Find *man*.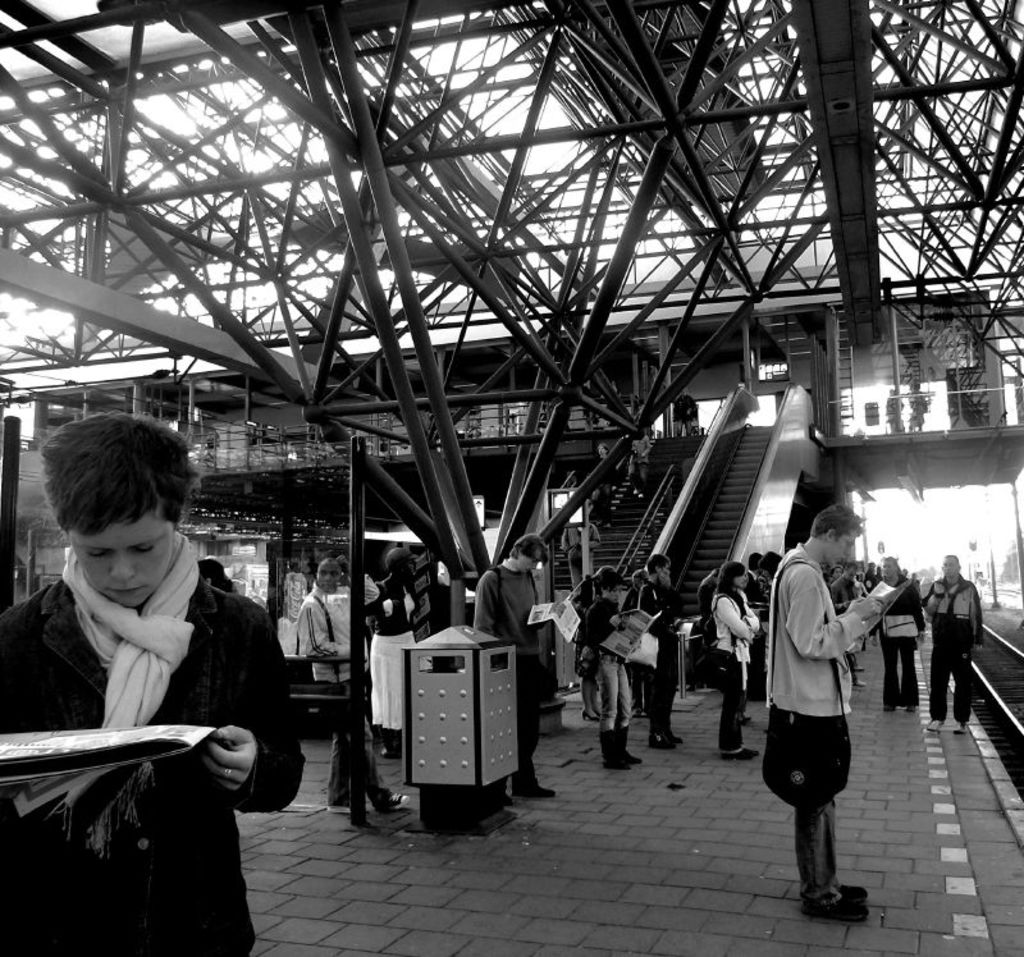
826, 558, 847, 589.
